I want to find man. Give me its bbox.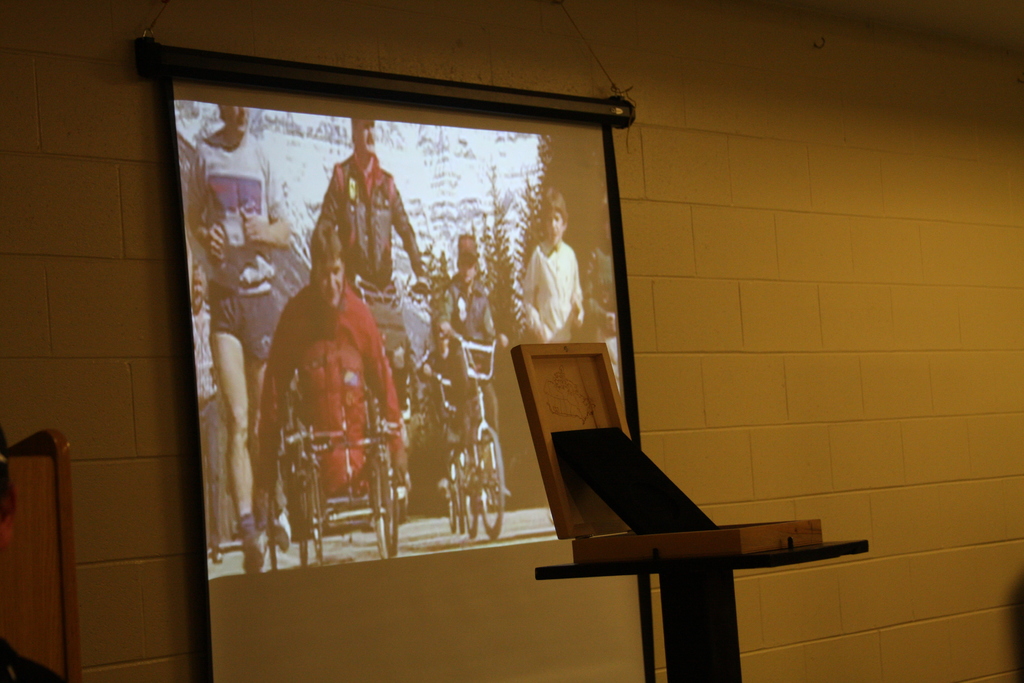
region(524, 183, 582, 343).
